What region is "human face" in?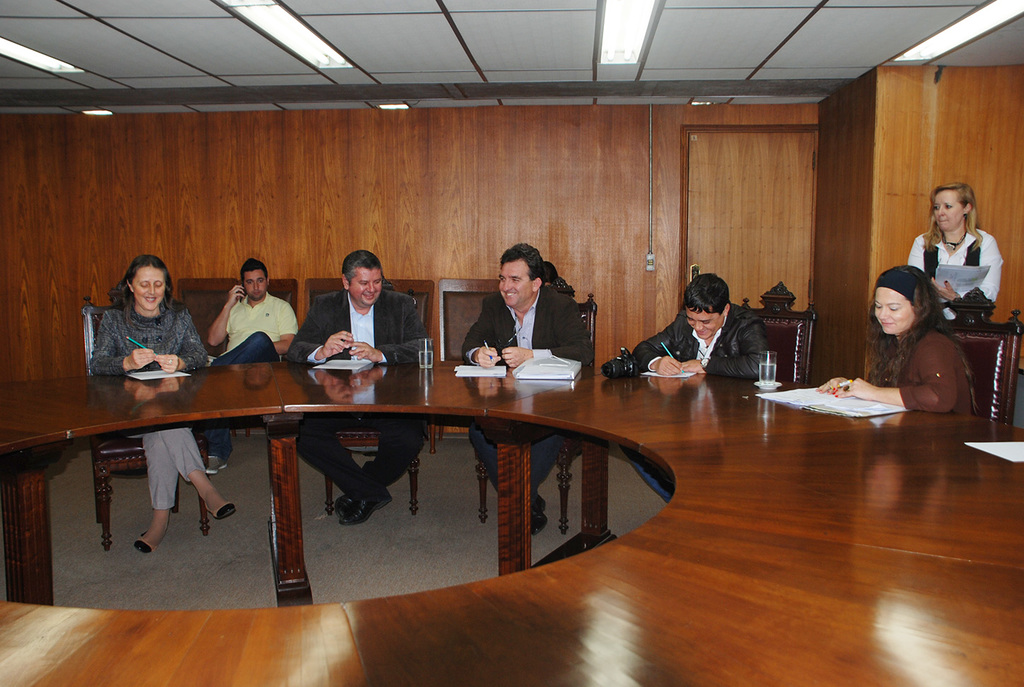
502/262/530/309.
